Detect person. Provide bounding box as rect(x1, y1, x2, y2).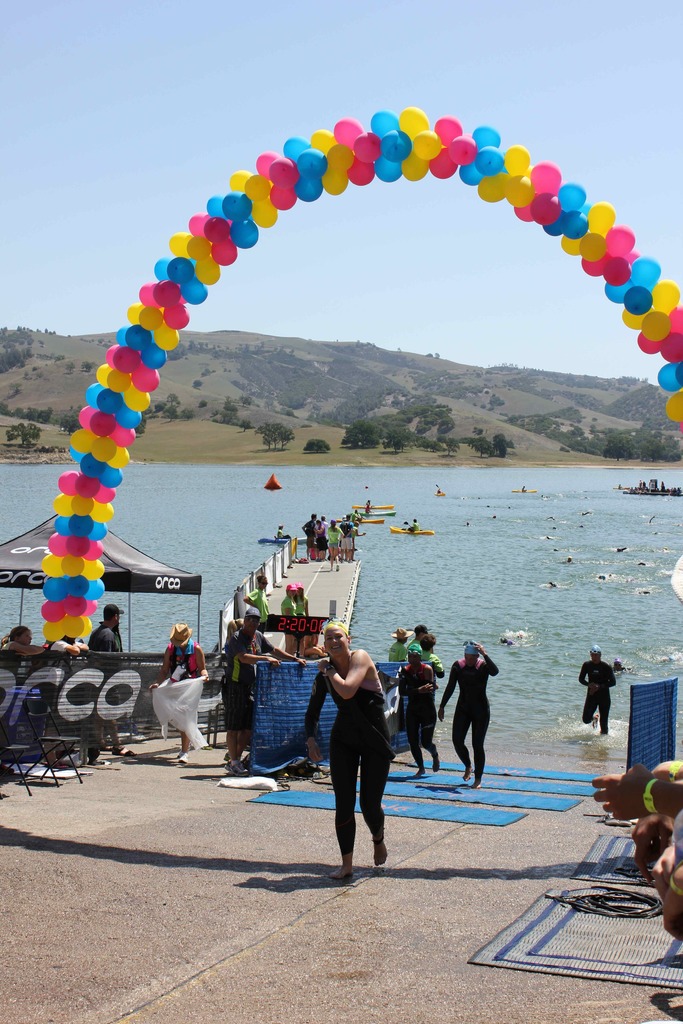
rect(149, 620, 207, 765).
